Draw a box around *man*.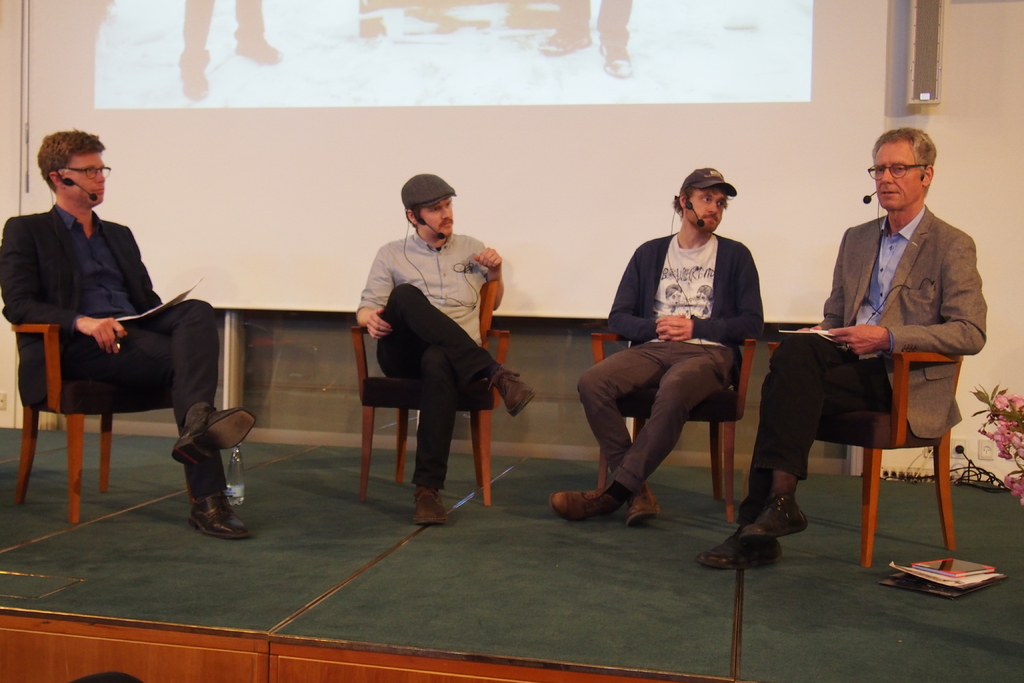
18:122:202:509.
